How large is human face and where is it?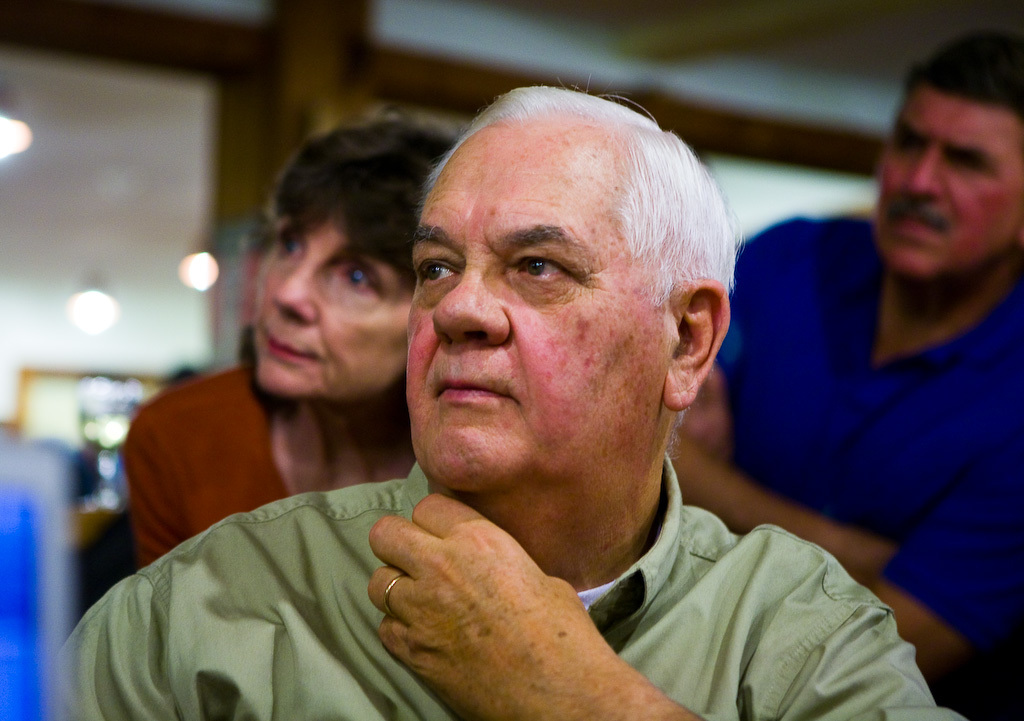
Bounding box: box=[401, 116, 659, 502].
